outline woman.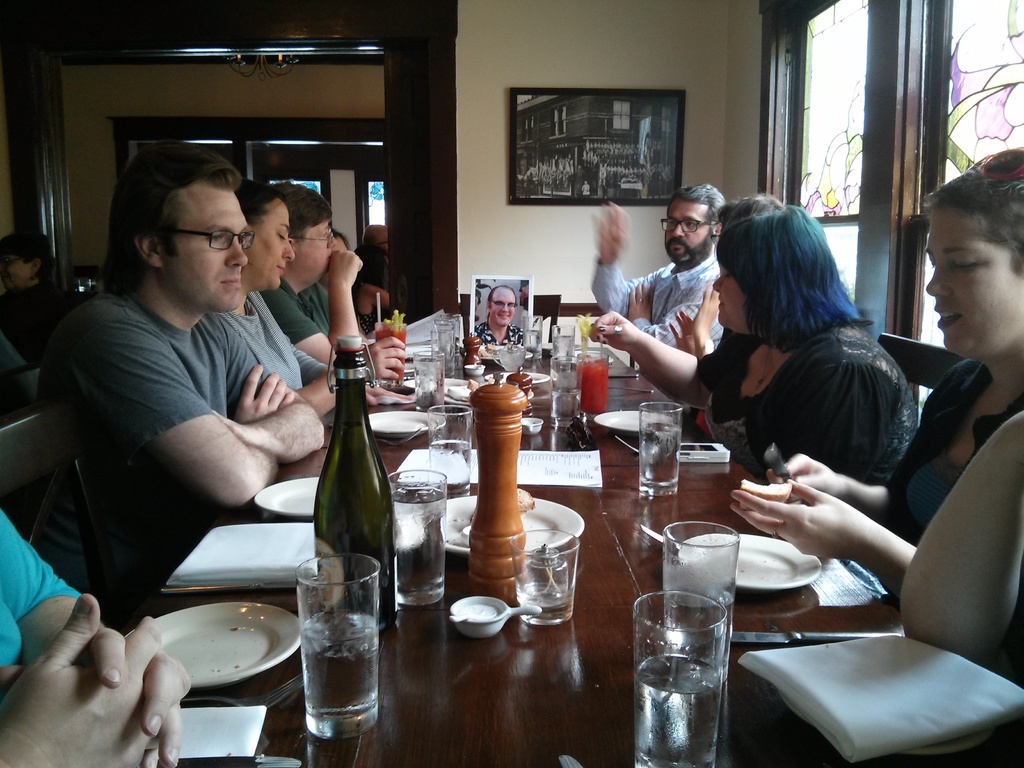
Outline: [x1=204, y1=180, x2=371, y2=419].
